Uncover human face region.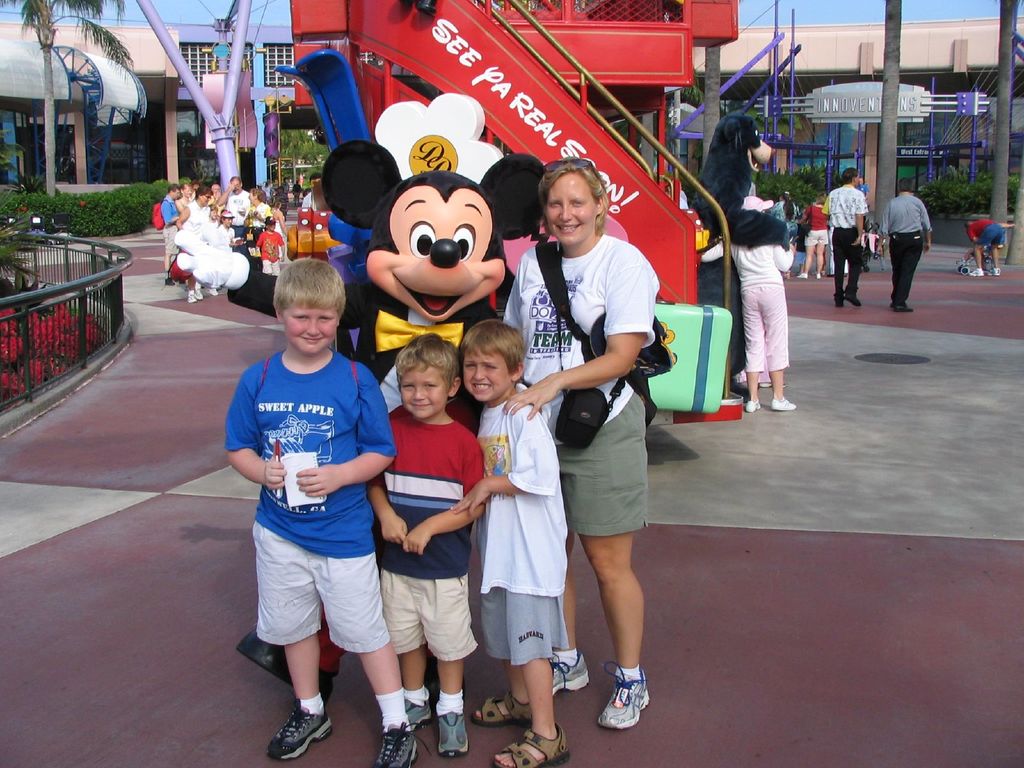
Uncovered: x1=282 y1=305 x2=337 y2=353.
